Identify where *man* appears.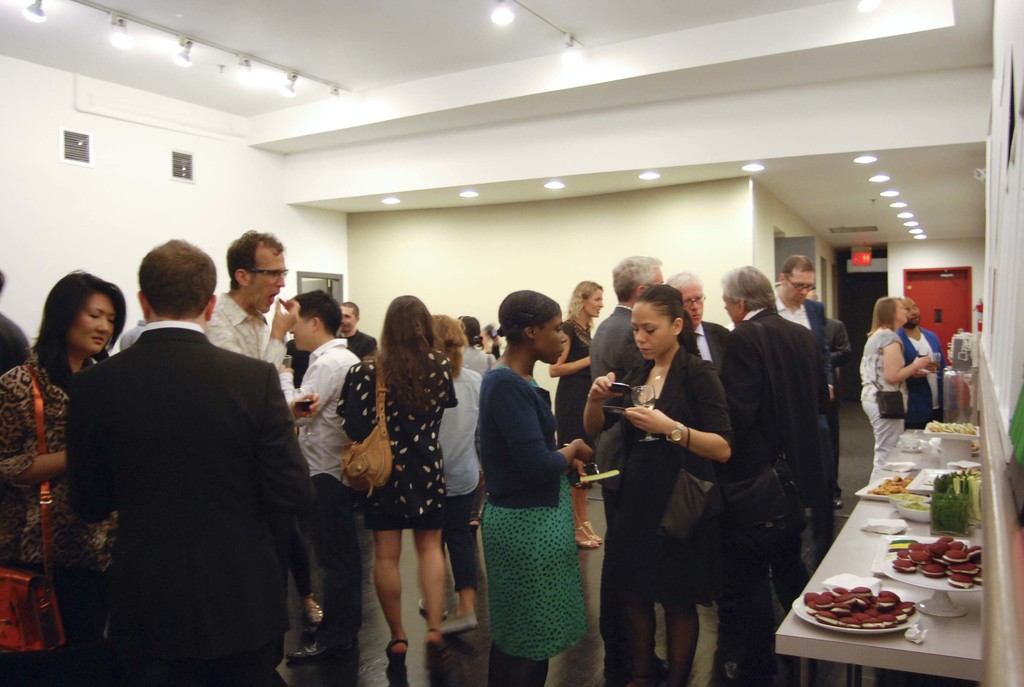
Appears at x1=46, y1=231, x2=321, y2=665.
